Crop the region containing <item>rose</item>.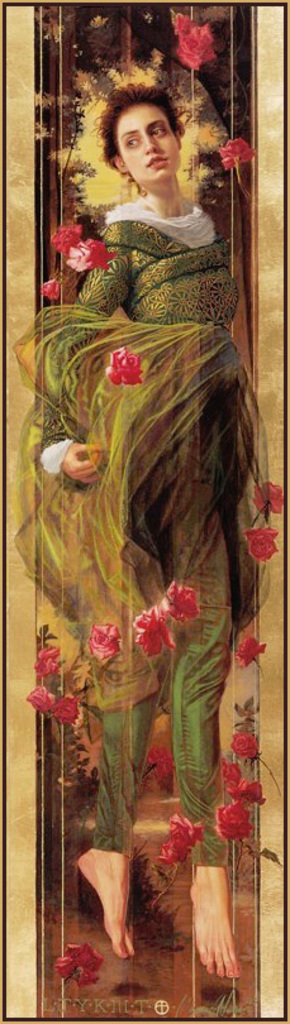
Crop region: bbox(172, 13, 217, 68).
